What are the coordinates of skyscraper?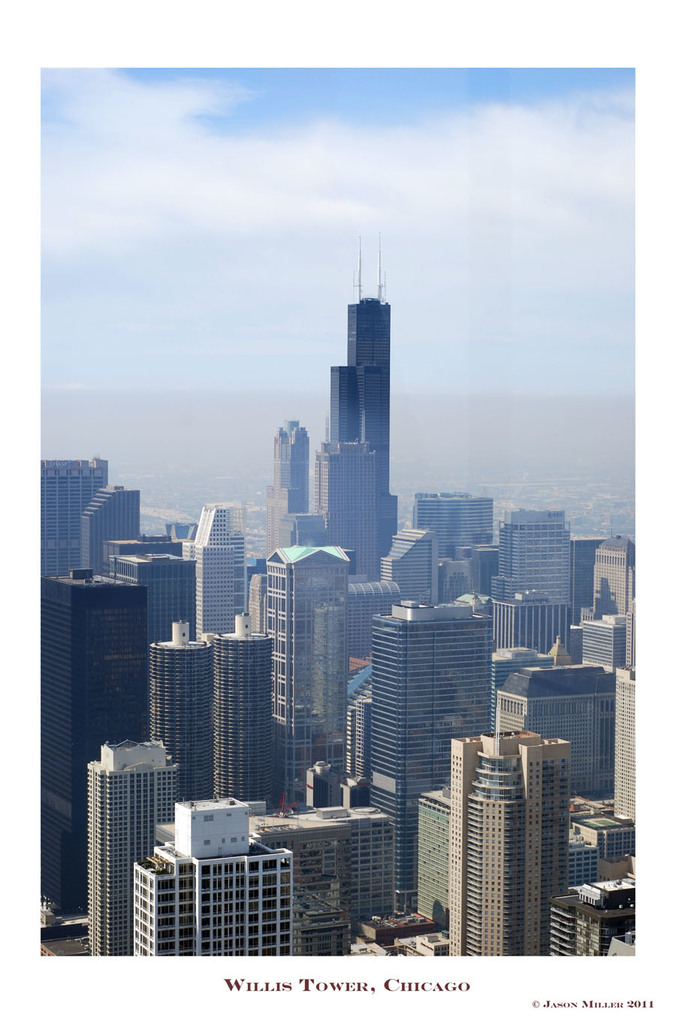
Rect(264, 420, 309, 555).
